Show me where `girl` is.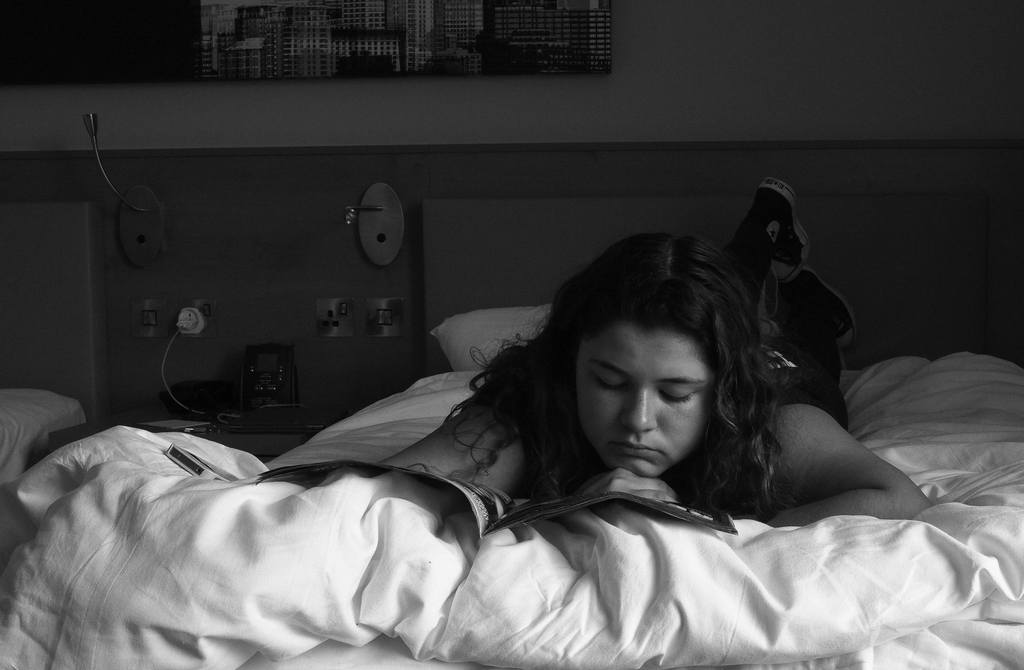
`girl` is at pyautogui.locateOnScreen(375, 176, 934, 527).
